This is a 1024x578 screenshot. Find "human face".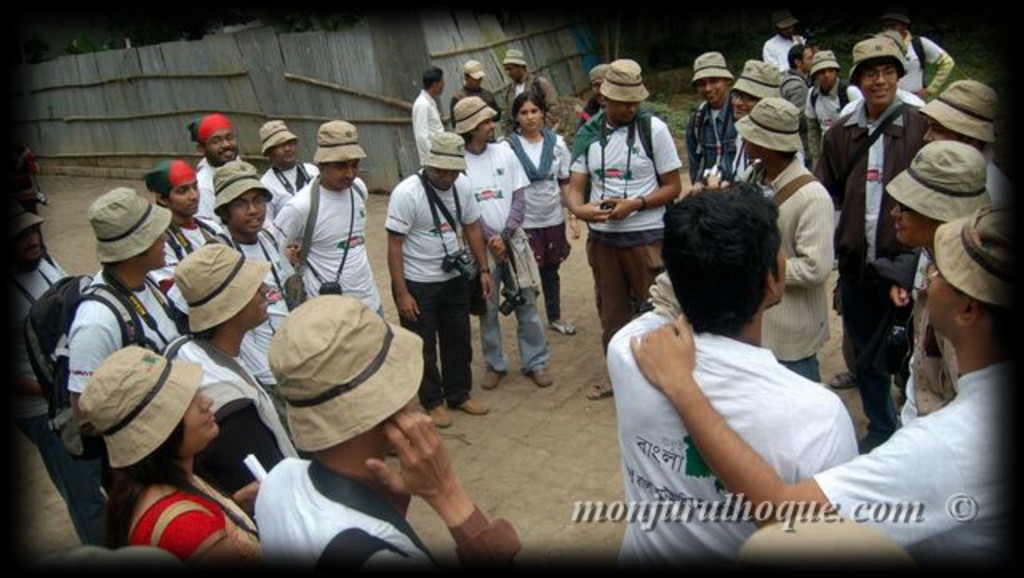
Bounding box: x1=862, y1=61, x2=898, y2=101.
